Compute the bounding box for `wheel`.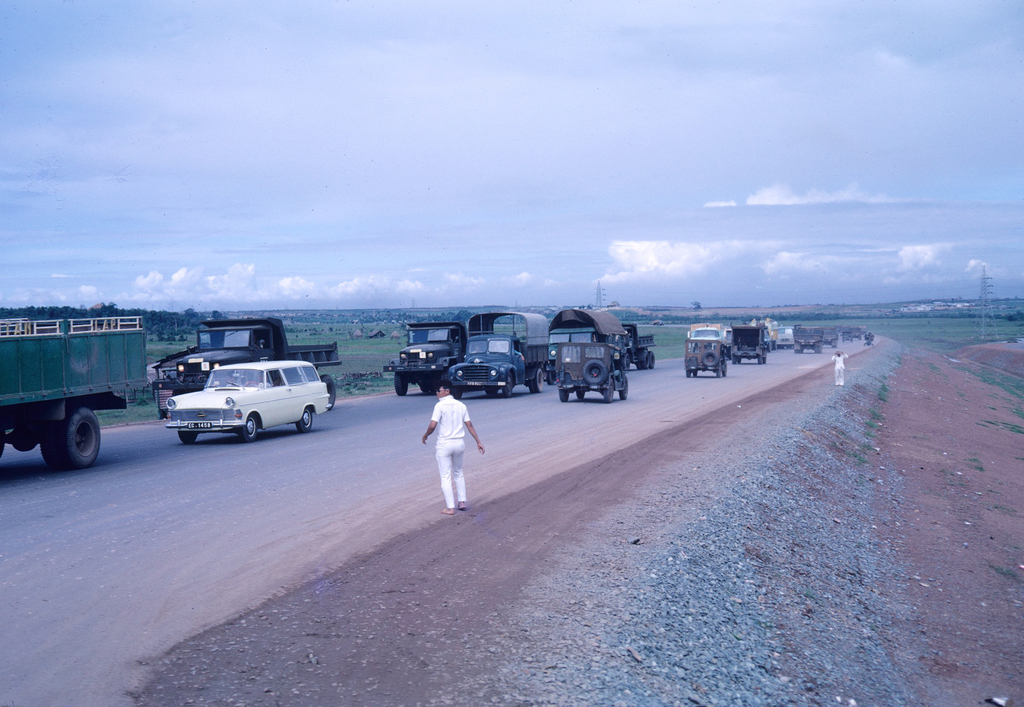
<region>648, 350, 654, 367</region>.
